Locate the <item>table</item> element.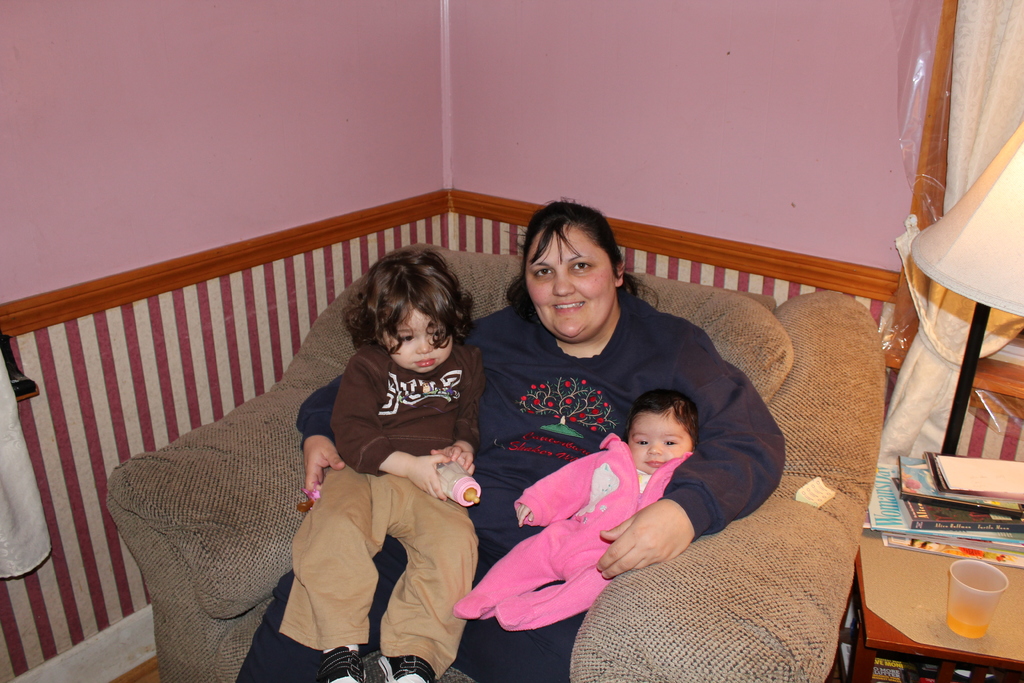
Element bbox: x1=833 y1=519 x2=1020 y2=674.
